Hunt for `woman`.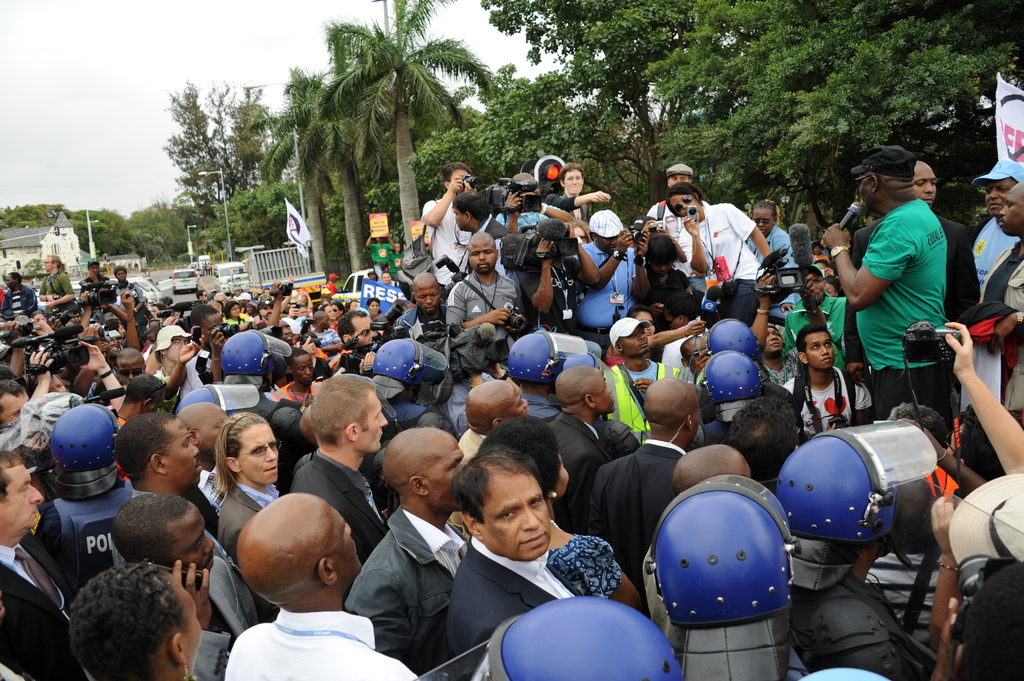
Hunted down at {"x1": 294, "y1": 291, "x2": 309, "y2": 305}.
